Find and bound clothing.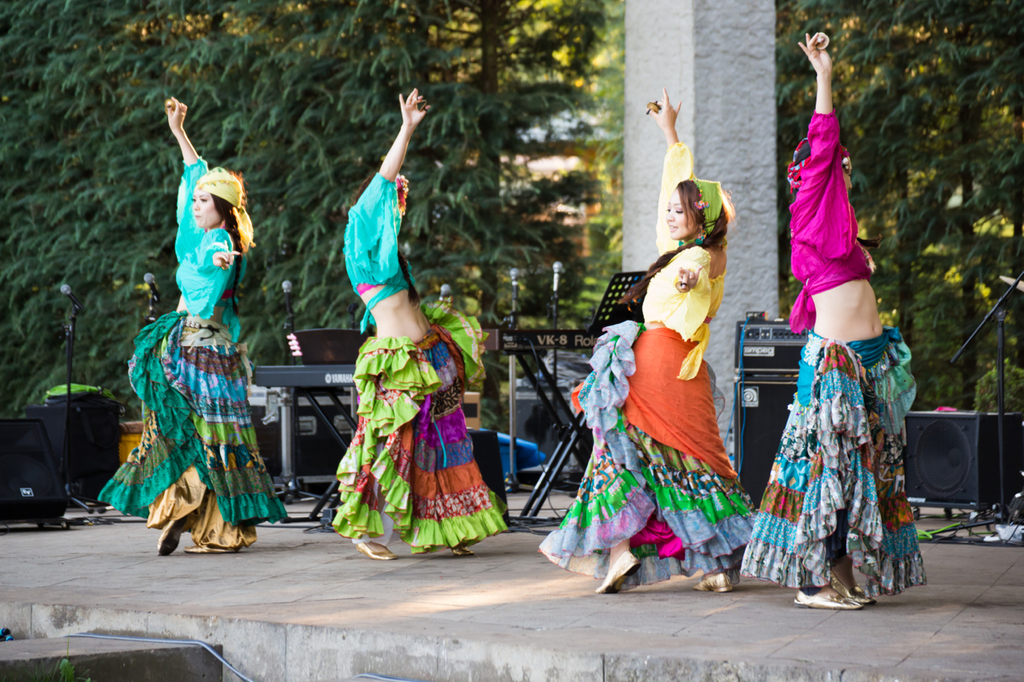
Bound: <region>91, 158, 299, 551</region>.
